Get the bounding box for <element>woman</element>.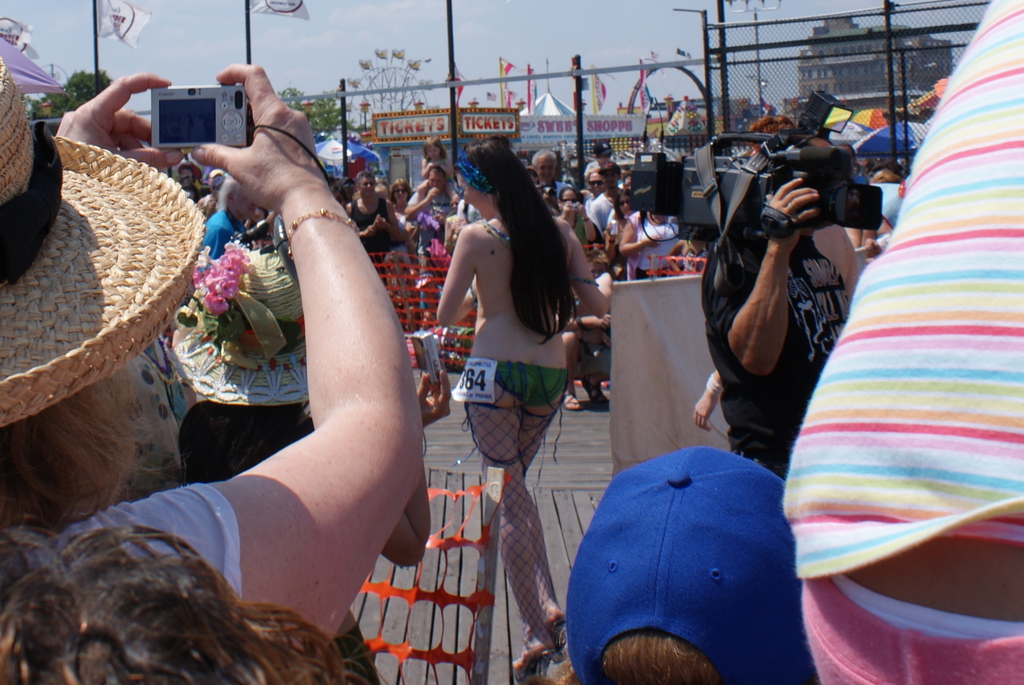
(0, 63, 425, 684).
